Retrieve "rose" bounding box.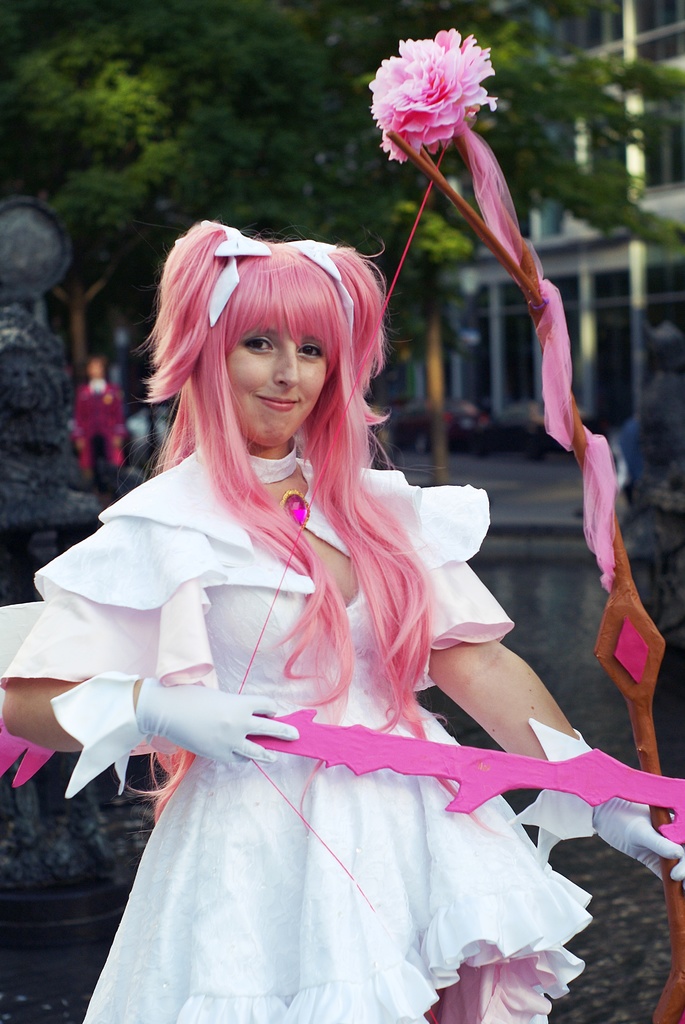
Bounding box: <box>363,31,498,162</box>.
